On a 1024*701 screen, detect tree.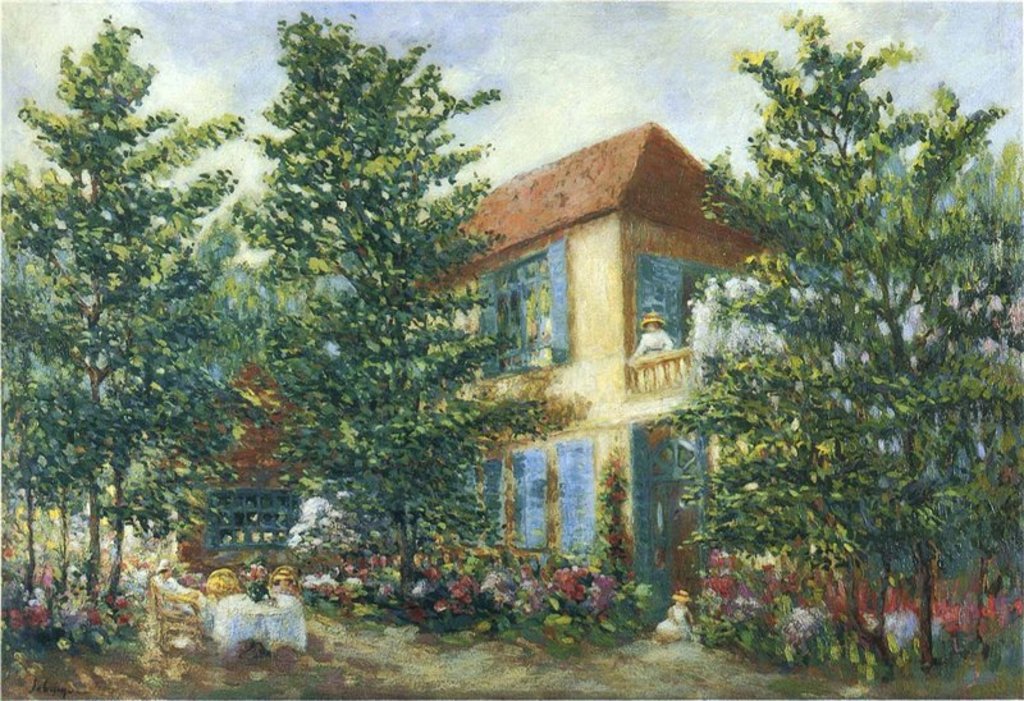
BBox(214, 14, 579, 617).
